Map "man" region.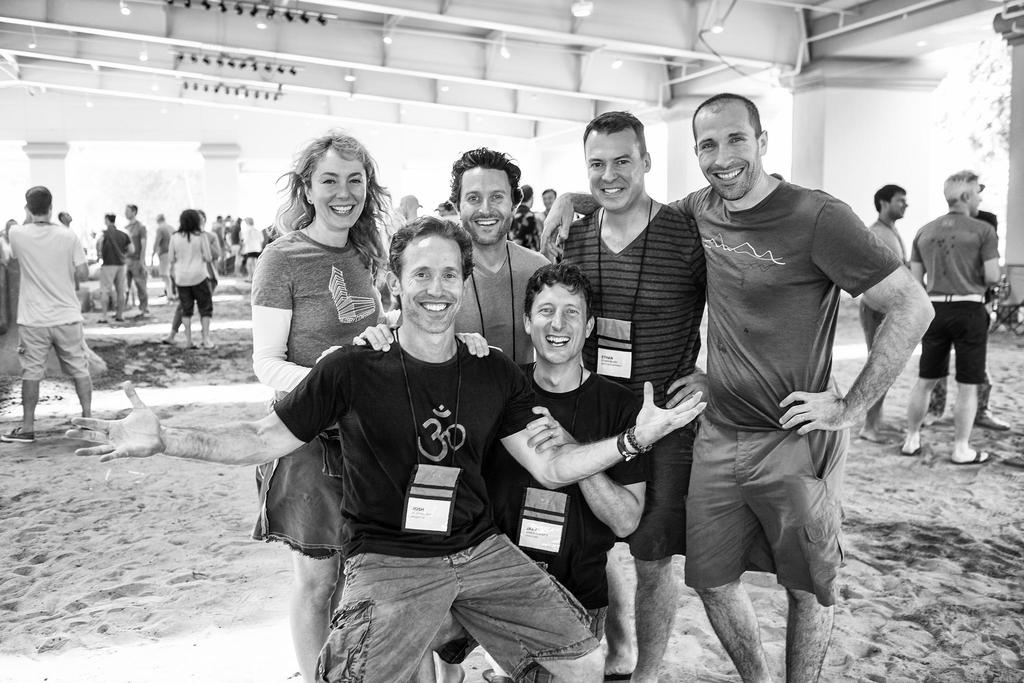
Mapped to <box>68,212,707,682</box>.
